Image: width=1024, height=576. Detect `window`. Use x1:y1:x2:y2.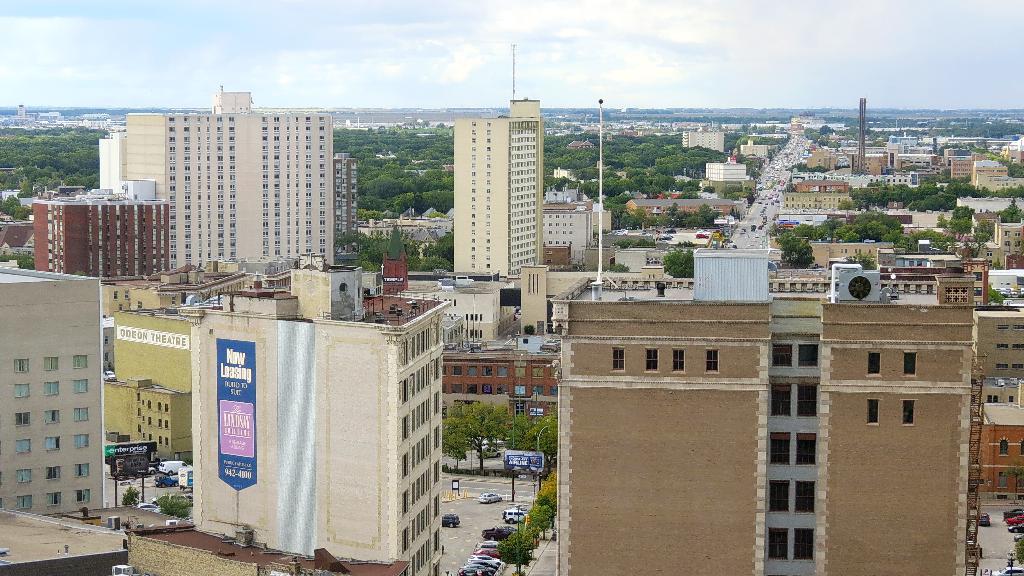
17:465:30:482.
